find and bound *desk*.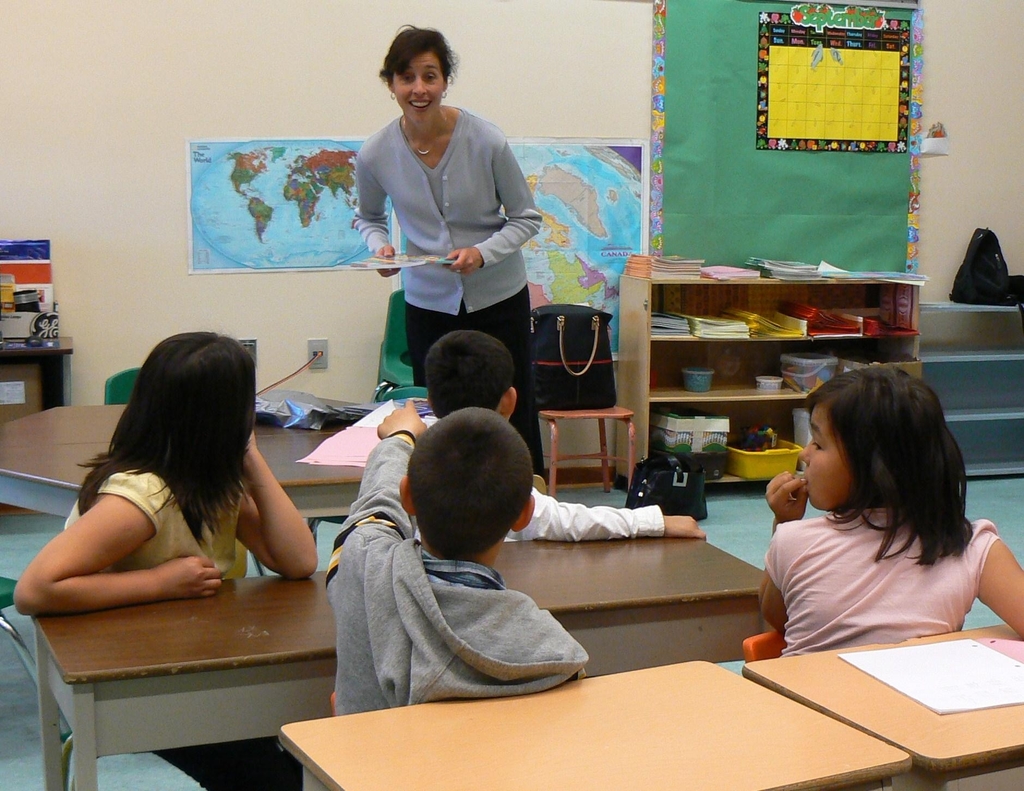
Bound: x1=611, y1=258, x2=926, y2=489.
